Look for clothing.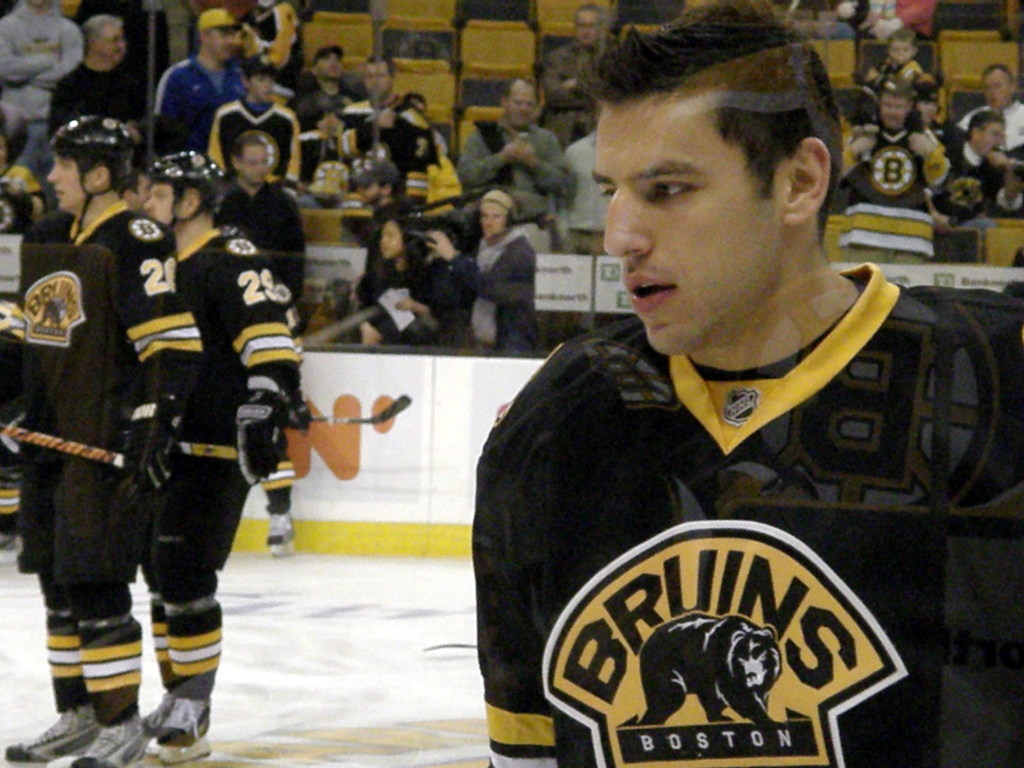
Found: box=[163, 229, 300, 699].
